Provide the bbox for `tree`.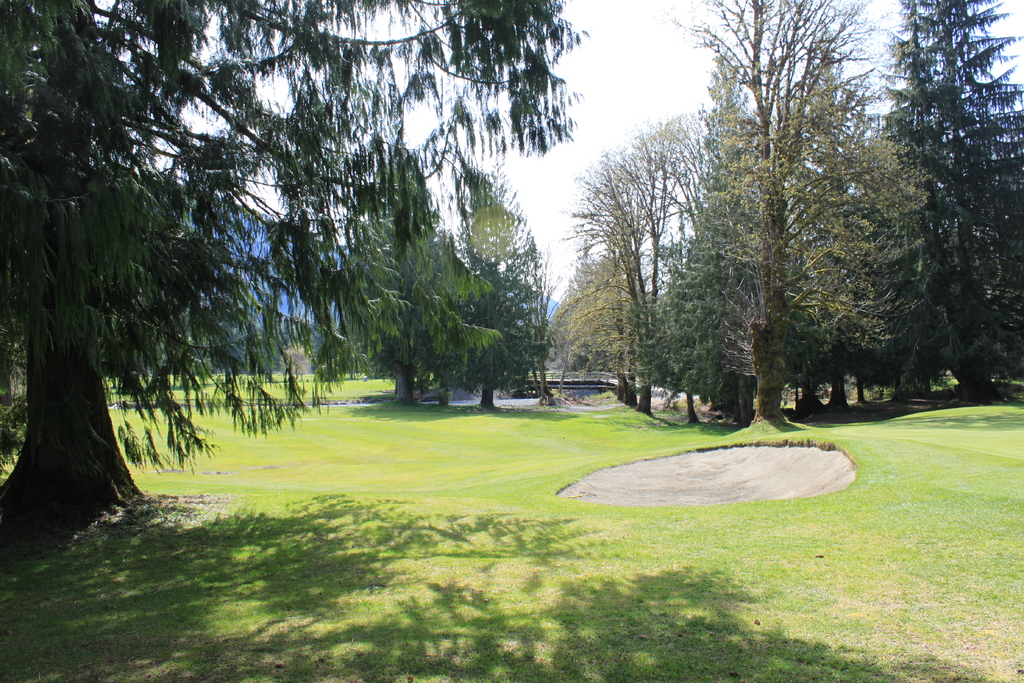
box=[0, 0, 582, 533].
